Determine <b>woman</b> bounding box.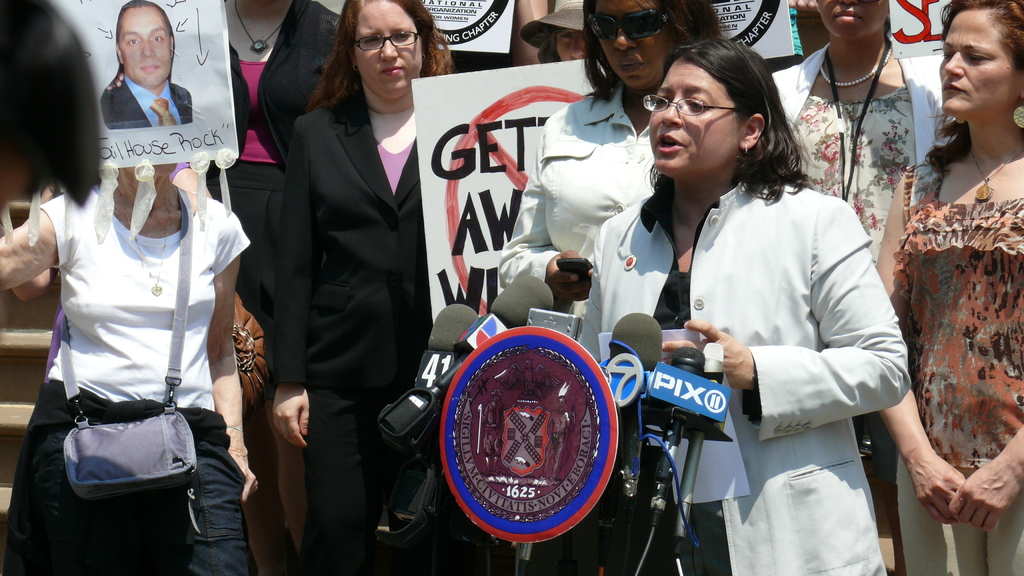
Determined: l=762, t=0, r=941, b=285.
